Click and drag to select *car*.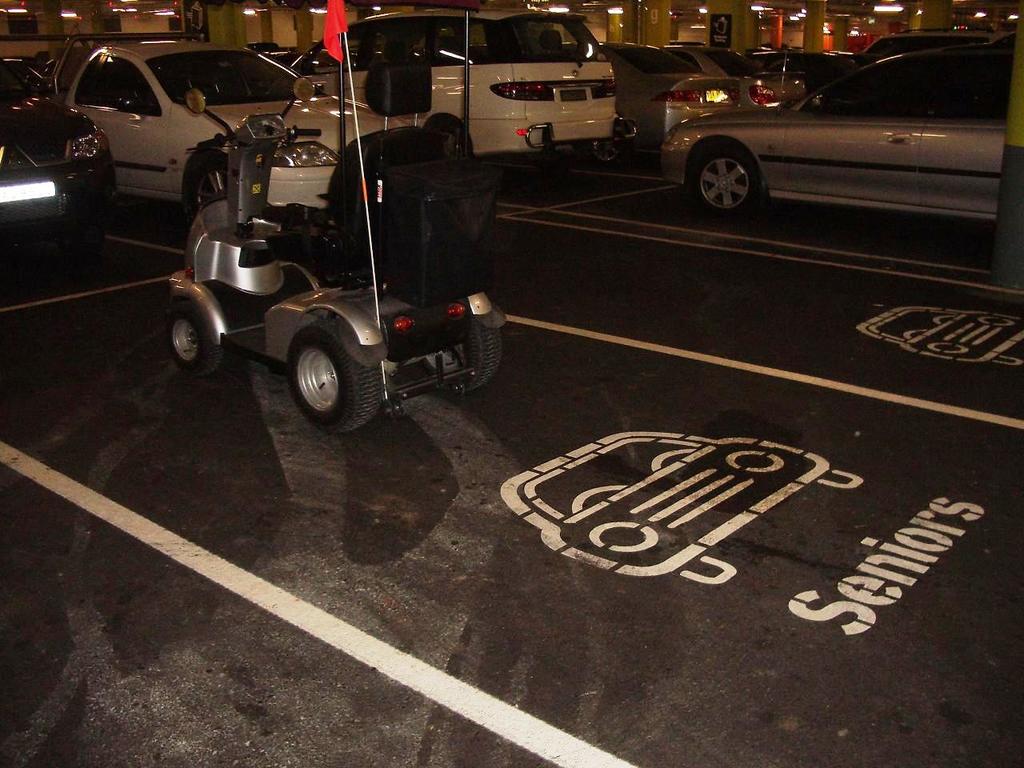
Selection: box=[294, 0, 633, 170].
